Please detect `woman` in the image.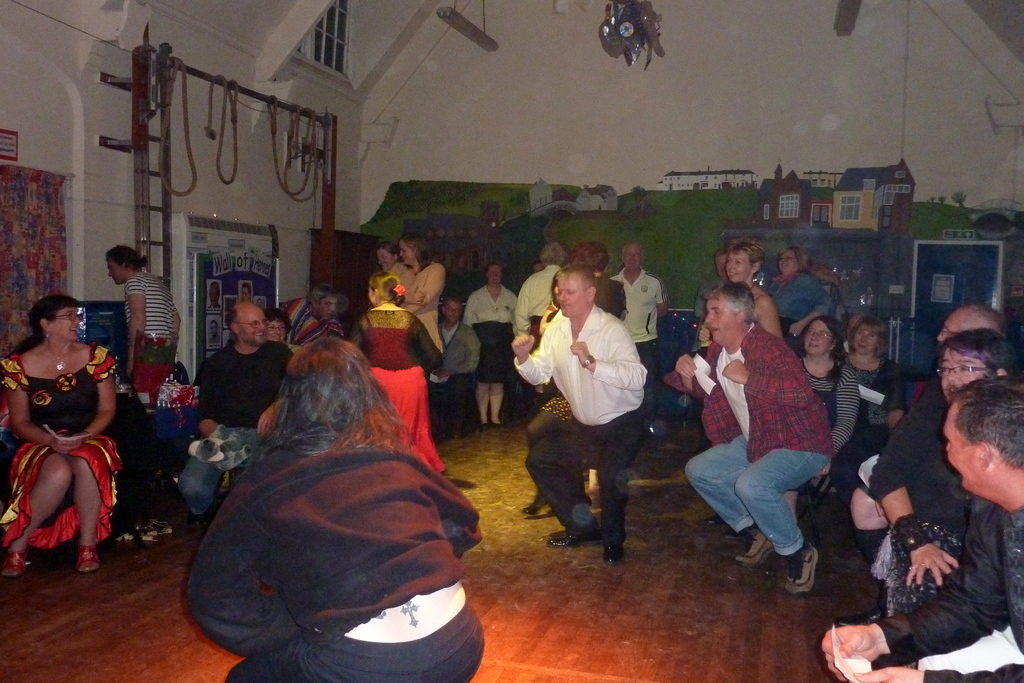
[x1=830, y1=309, x2=918, y2=514].
